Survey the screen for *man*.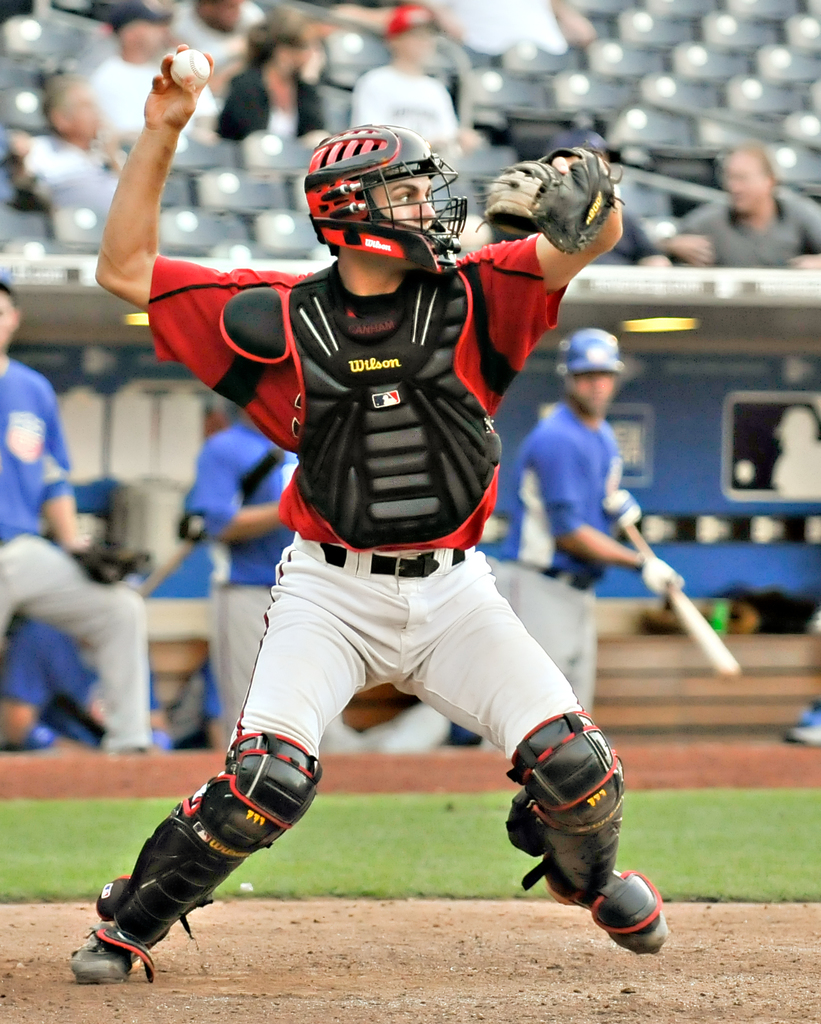
Survey found: 3:621:173:749.
